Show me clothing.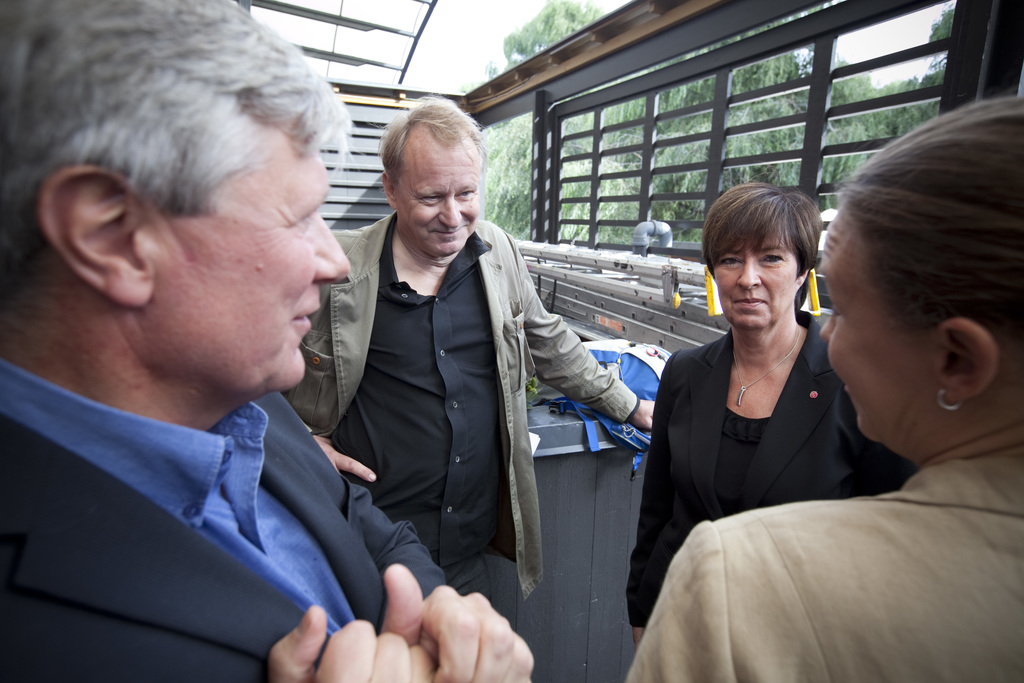
clothing is here: region(279, 210, 639, 606).
